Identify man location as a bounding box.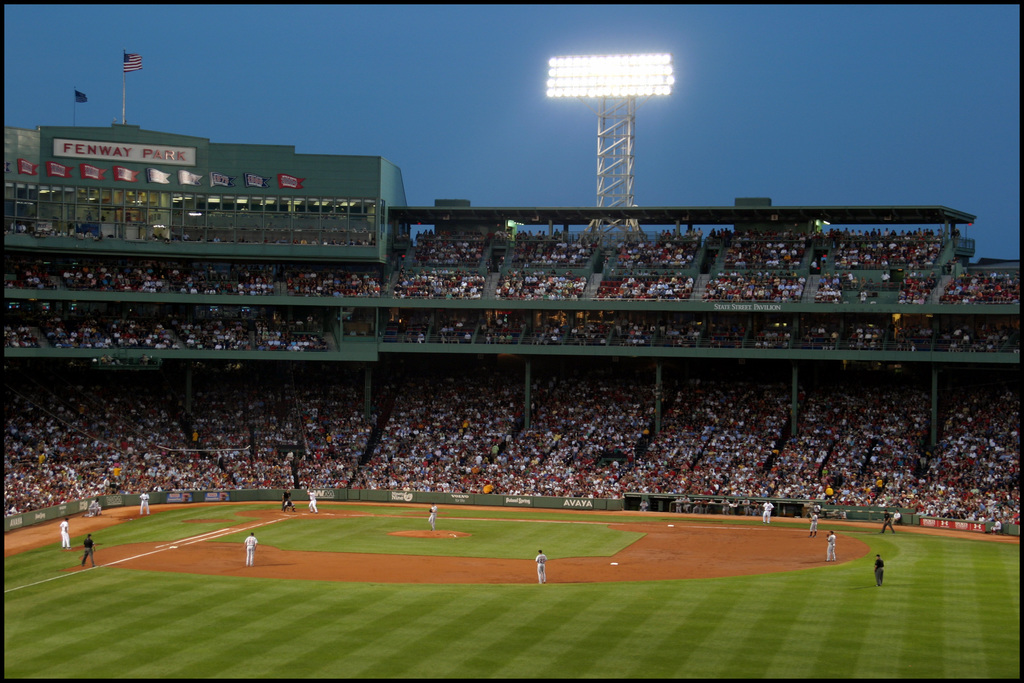
240, 532, 255, 562.
